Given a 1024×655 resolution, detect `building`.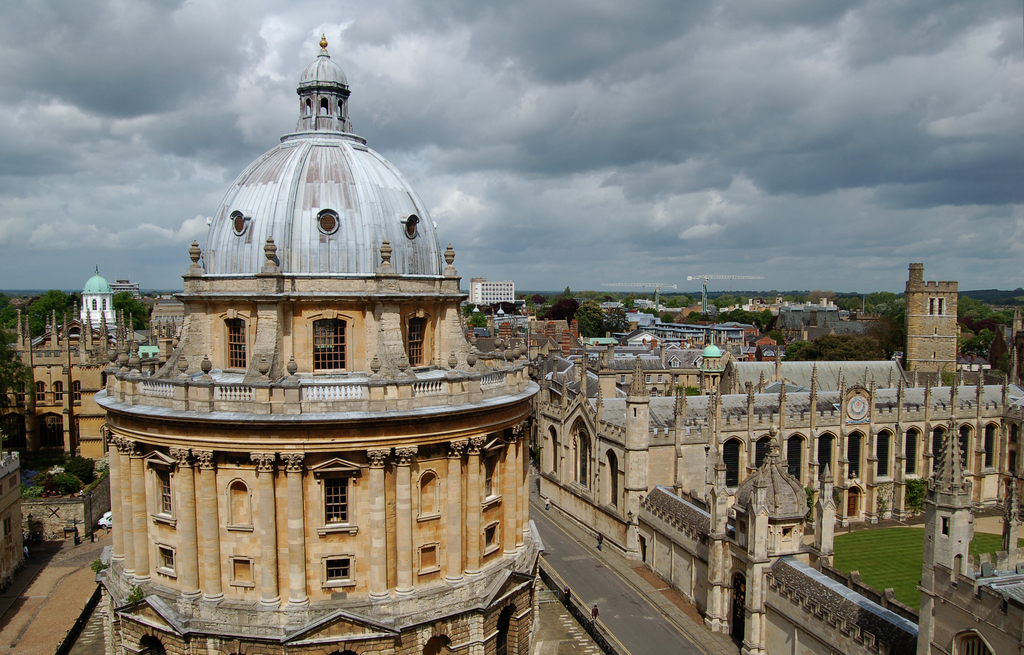
{"left": 0, "top": 443, "right": 26, "bottom": 599}.
